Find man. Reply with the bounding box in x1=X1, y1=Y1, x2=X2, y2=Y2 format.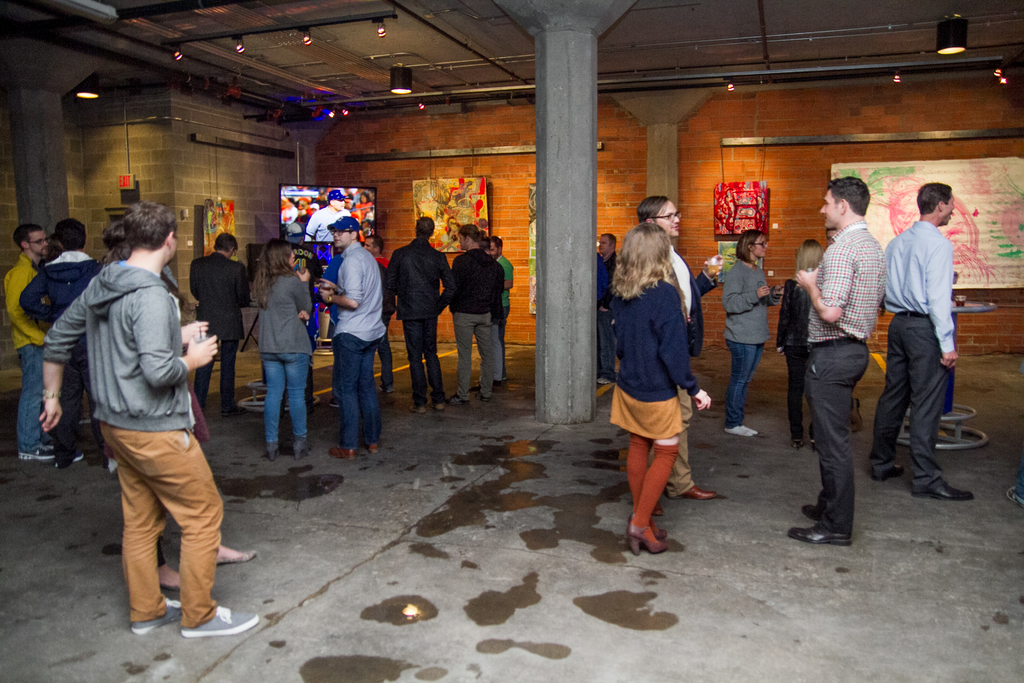
x1=322, y1=240, x2=364, y2=407.
